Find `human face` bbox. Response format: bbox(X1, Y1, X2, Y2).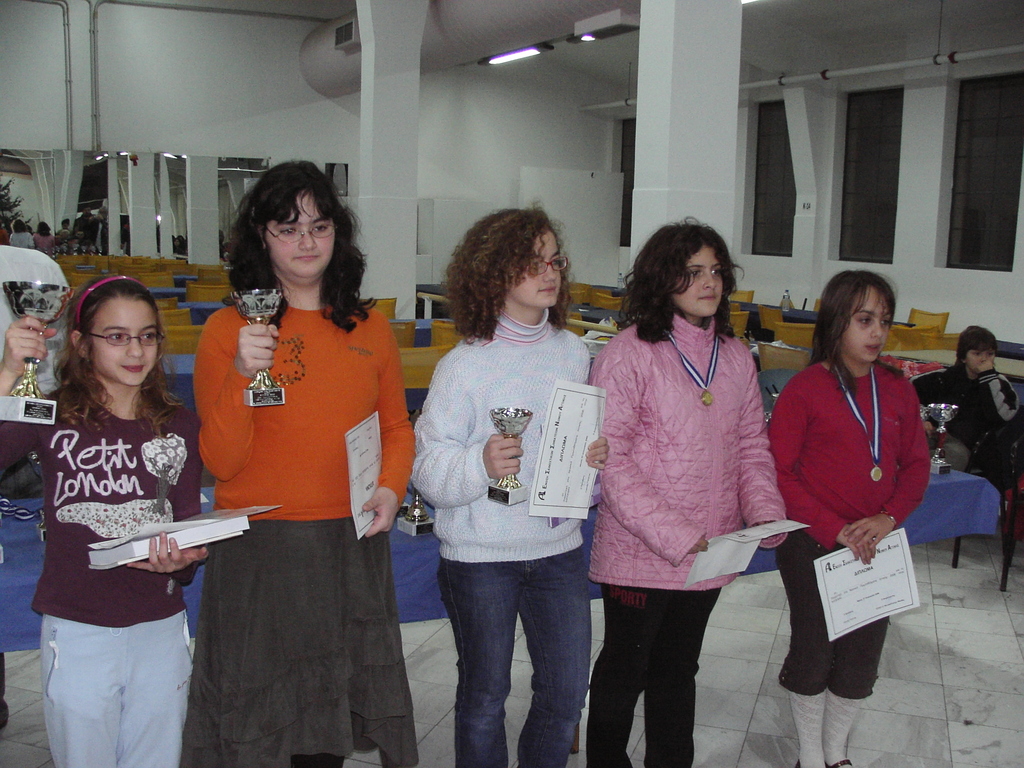
bbox(88, 292, 157, 389).
